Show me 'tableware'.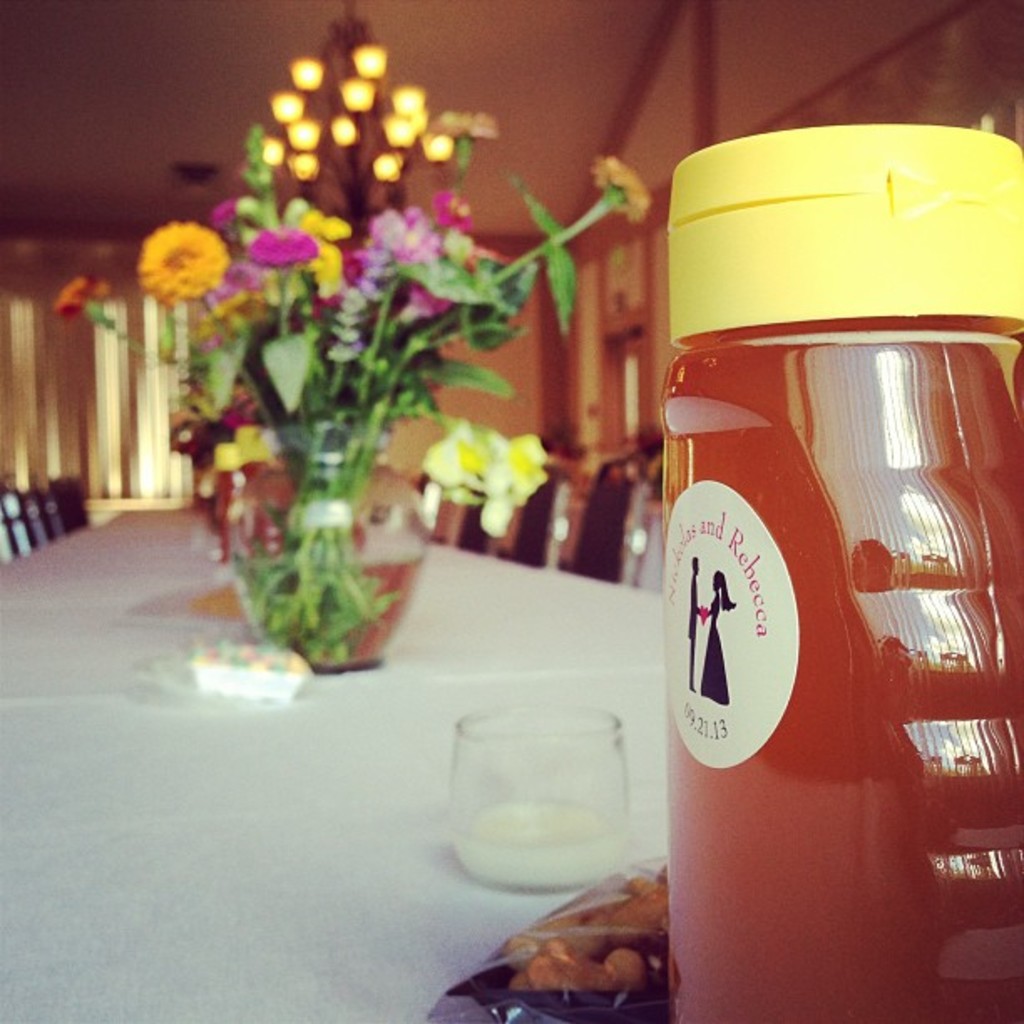
'tableware' is here: Rect(448, 701, 639, 900).
